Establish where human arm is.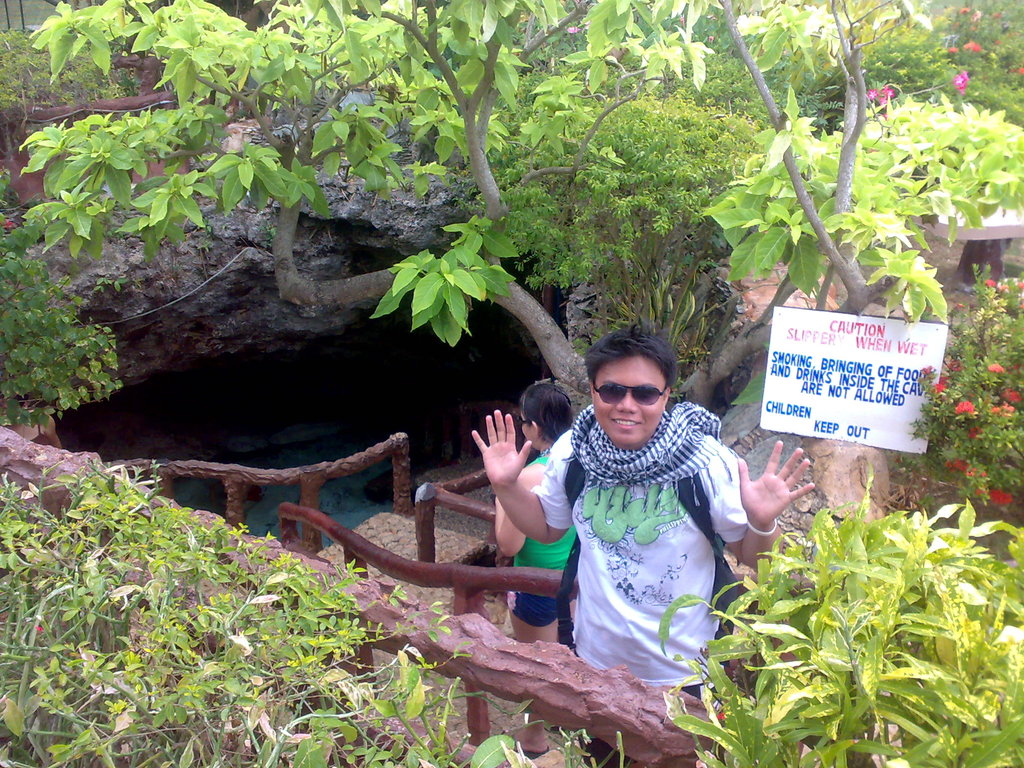
Established at <bbox>492, 463, 545, 561</bbox>.
